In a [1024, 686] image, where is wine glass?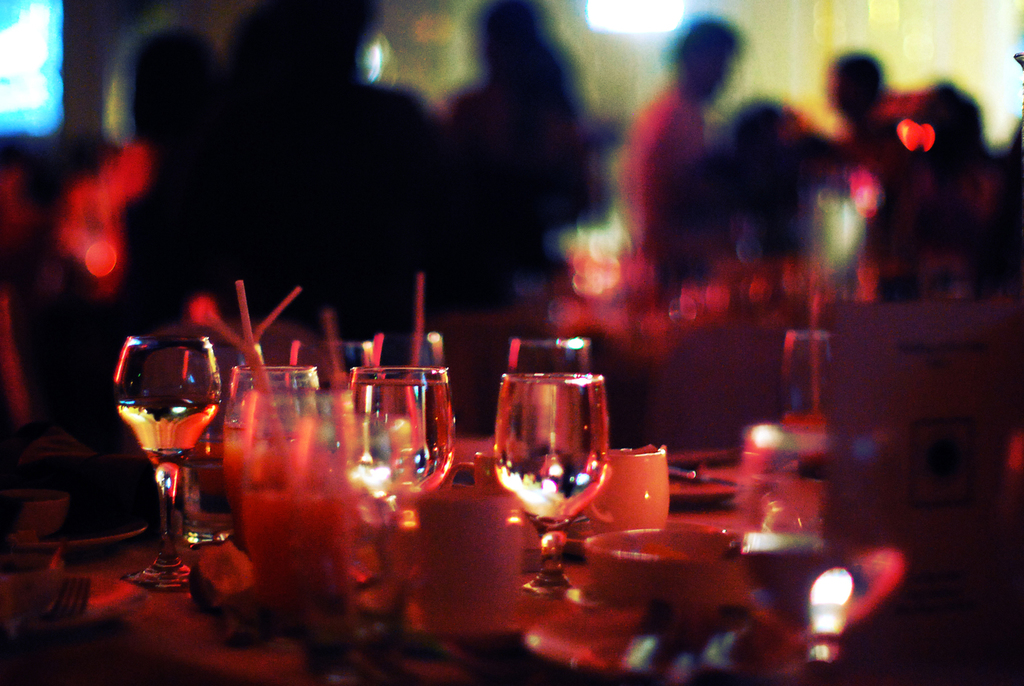
<region>347, 367, 459, 527</region>.
